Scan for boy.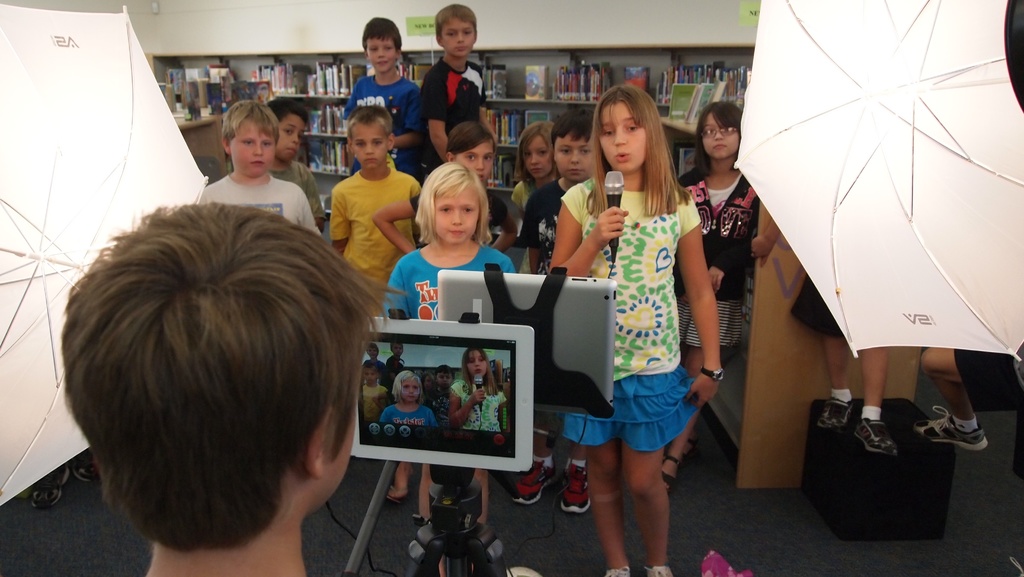
Scan result: (x1=527, y1=110, x2=600, y2=512).
